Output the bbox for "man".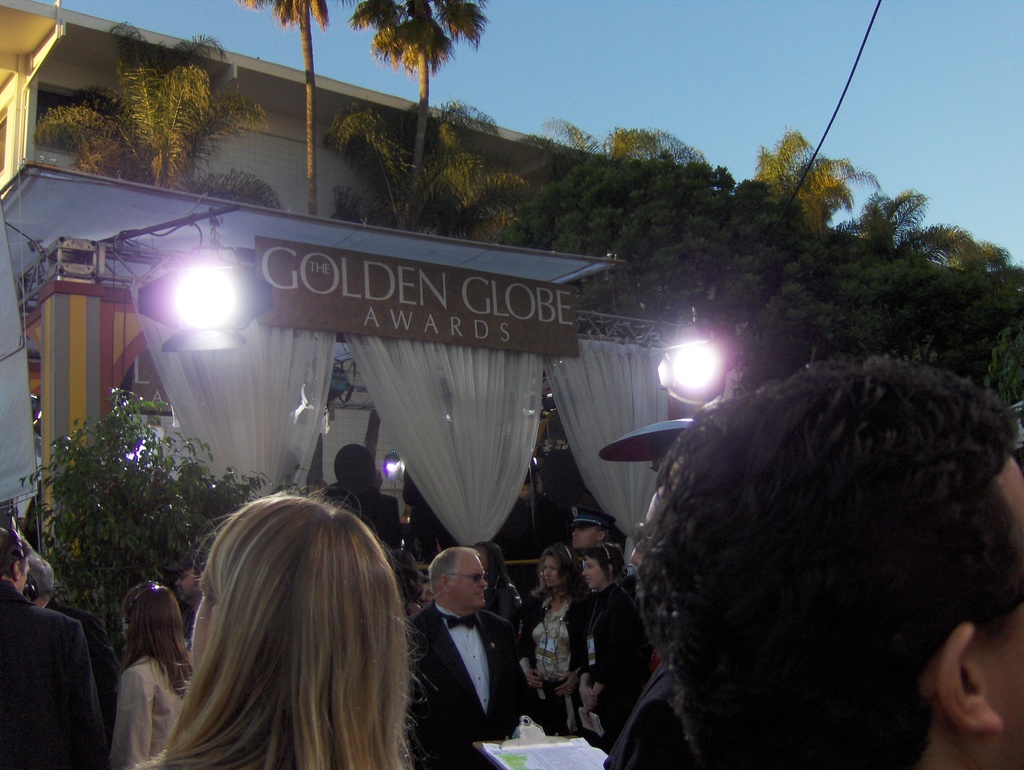
region(24, 551, 129, 712).
